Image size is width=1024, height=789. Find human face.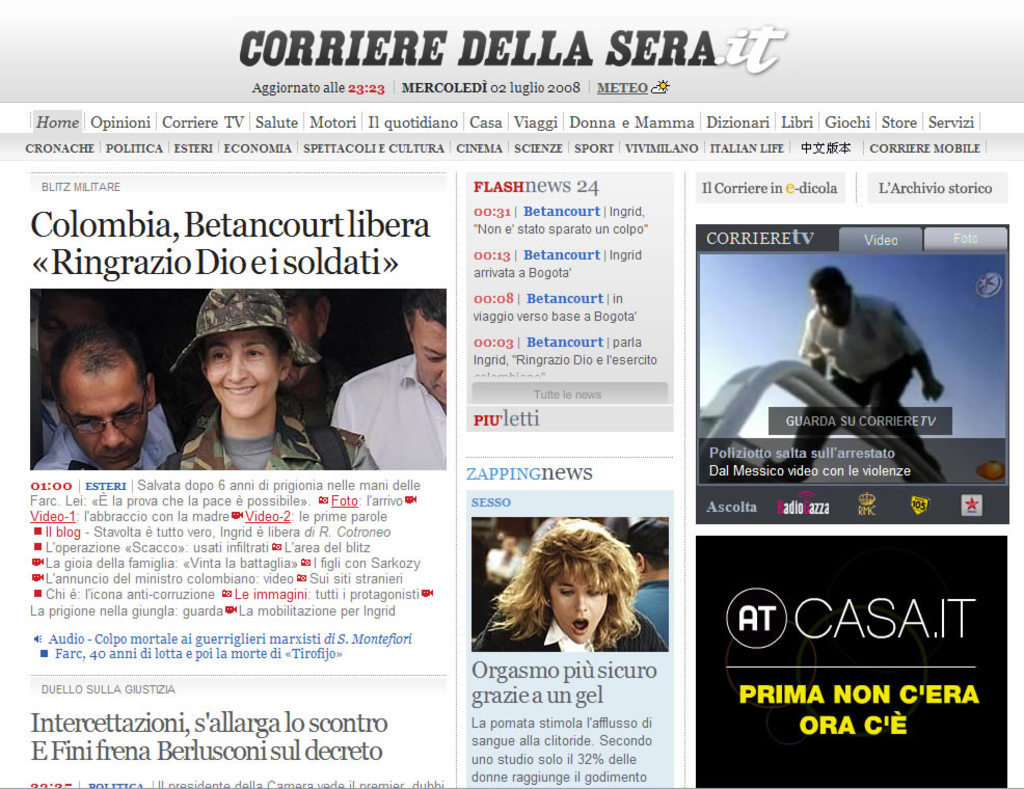
[818, 283, 851, 327].
